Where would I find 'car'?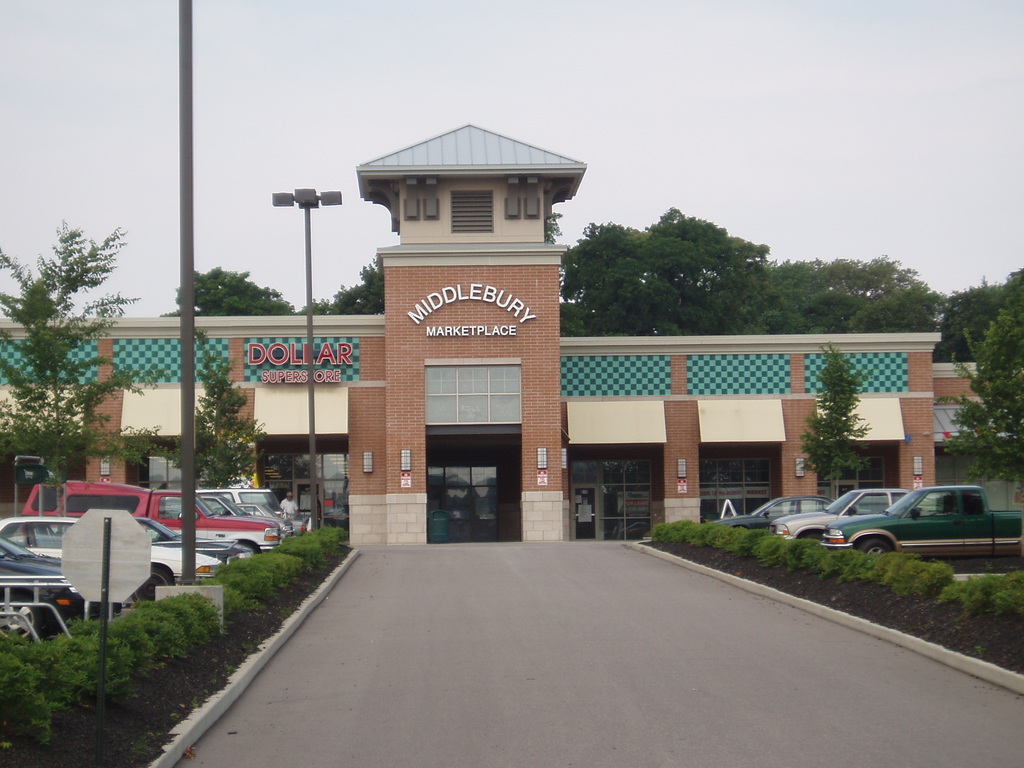
At box=[0, 536, 80, 626].
